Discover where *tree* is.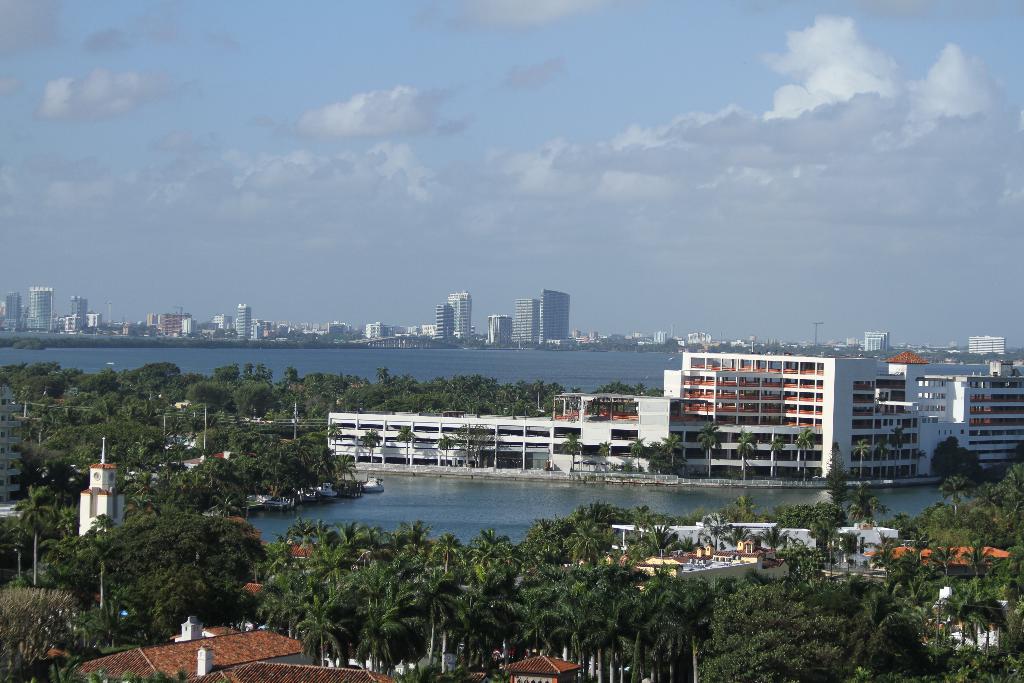
Discovered at select_region(940, 475, 973, 513).
